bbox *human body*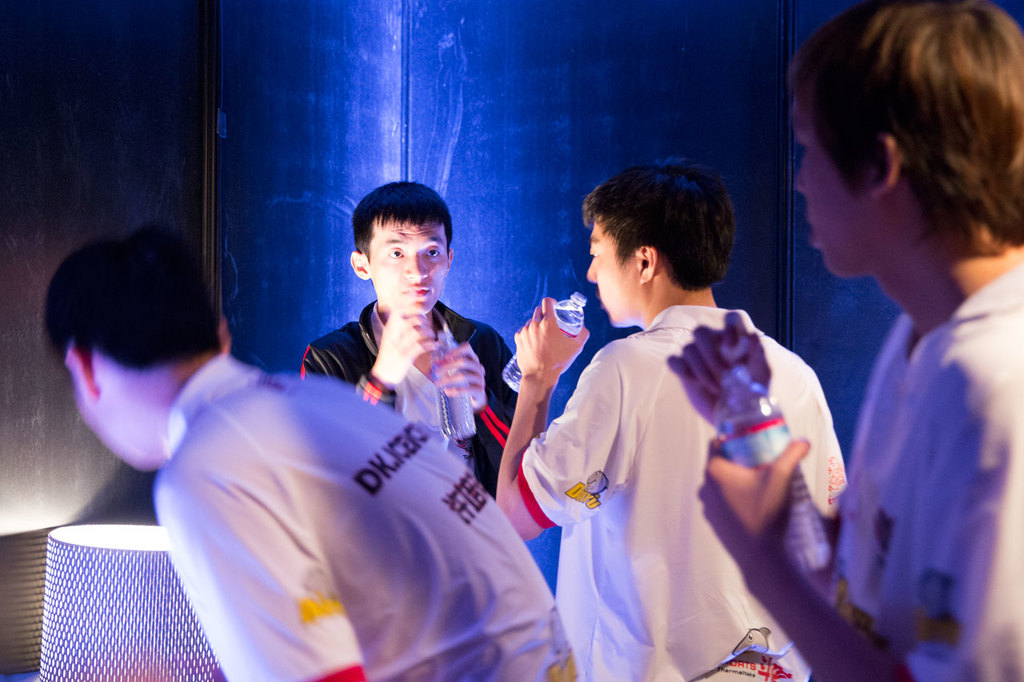
rect(524, 186, 853, 681)
